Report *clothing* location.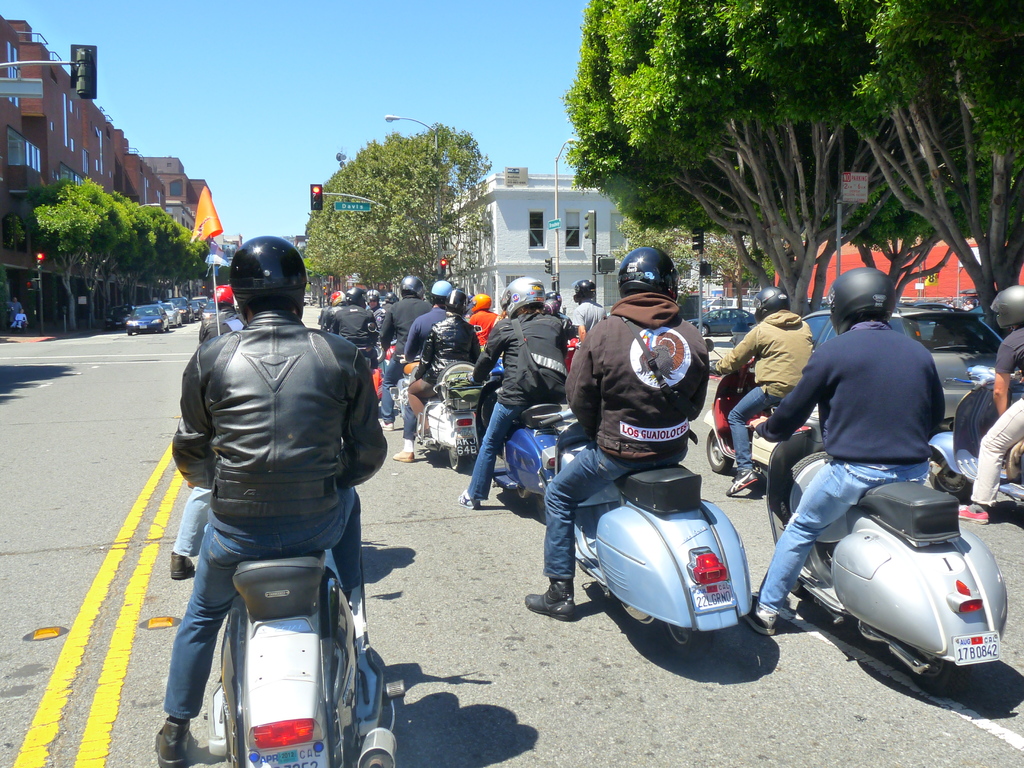
Report: 543:294:714:584.
